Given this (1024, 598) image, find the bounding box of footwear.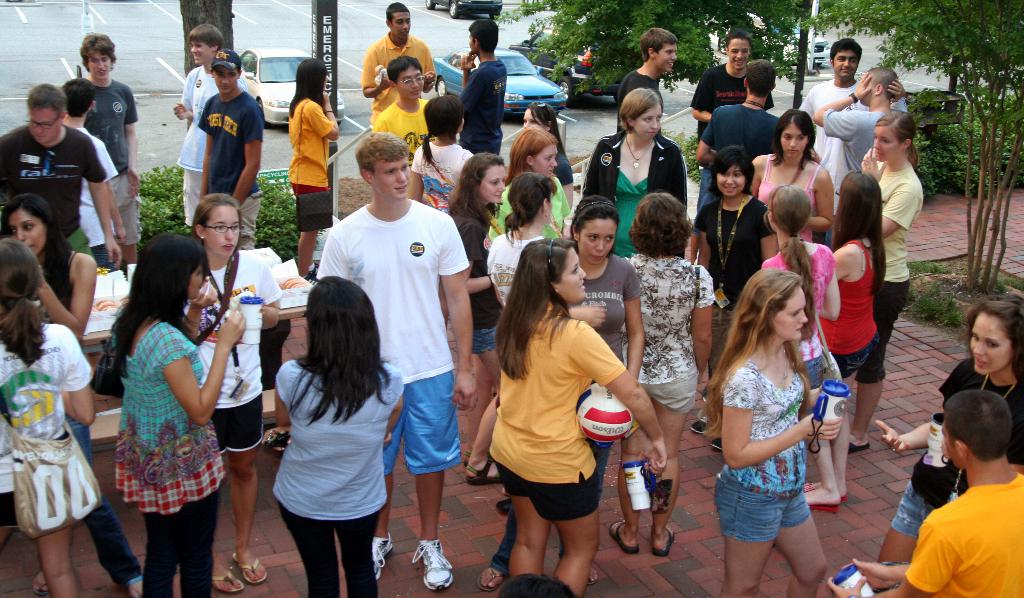
Rect(800, 487, 836, 513).
